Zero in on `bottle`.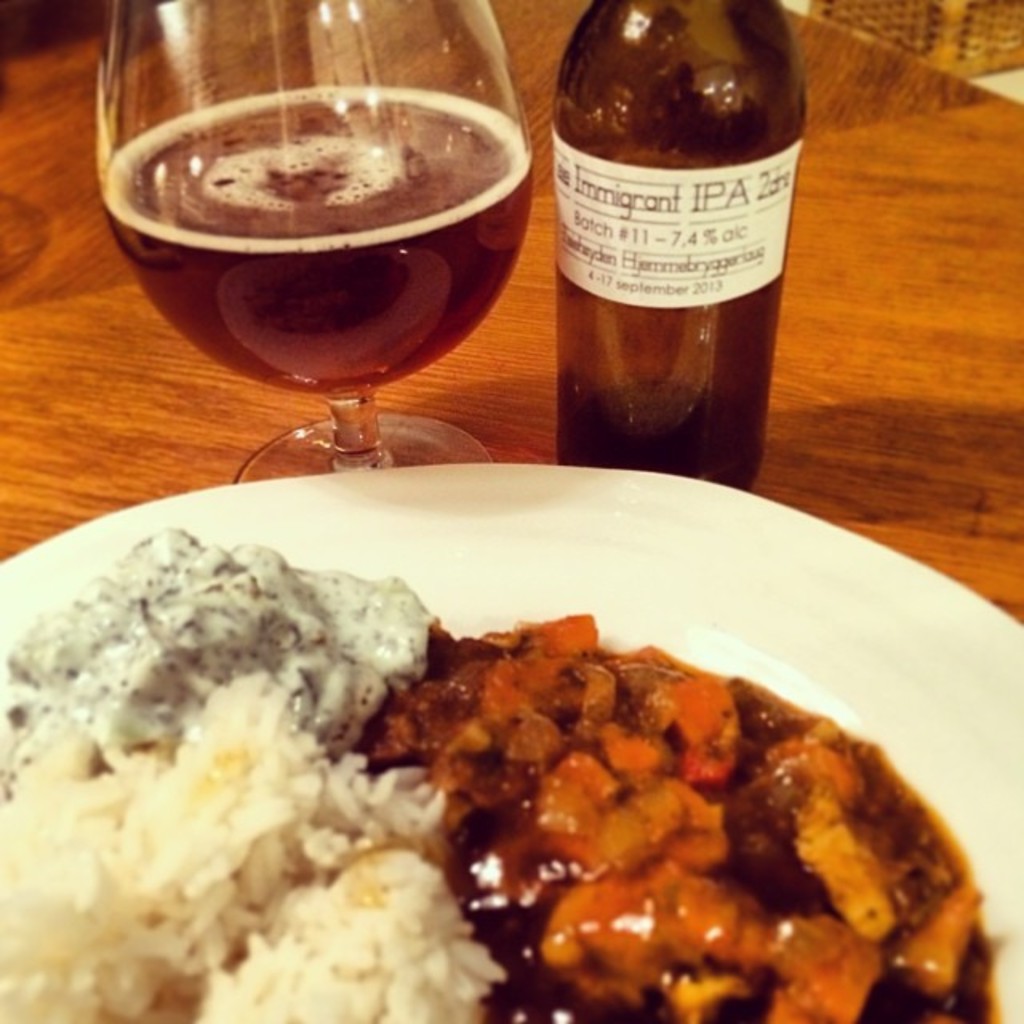
Zeroed in: (left=520, top=0, right=808, bottom=482).
